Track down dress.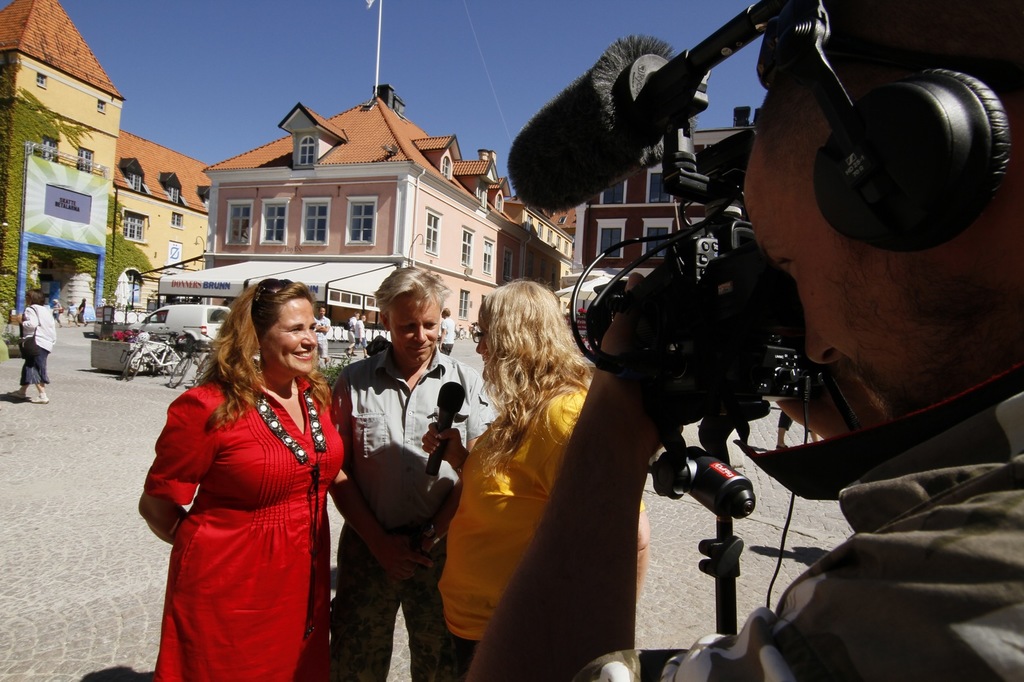
Tracked to <region>136, 378, 350, 681</region>.
